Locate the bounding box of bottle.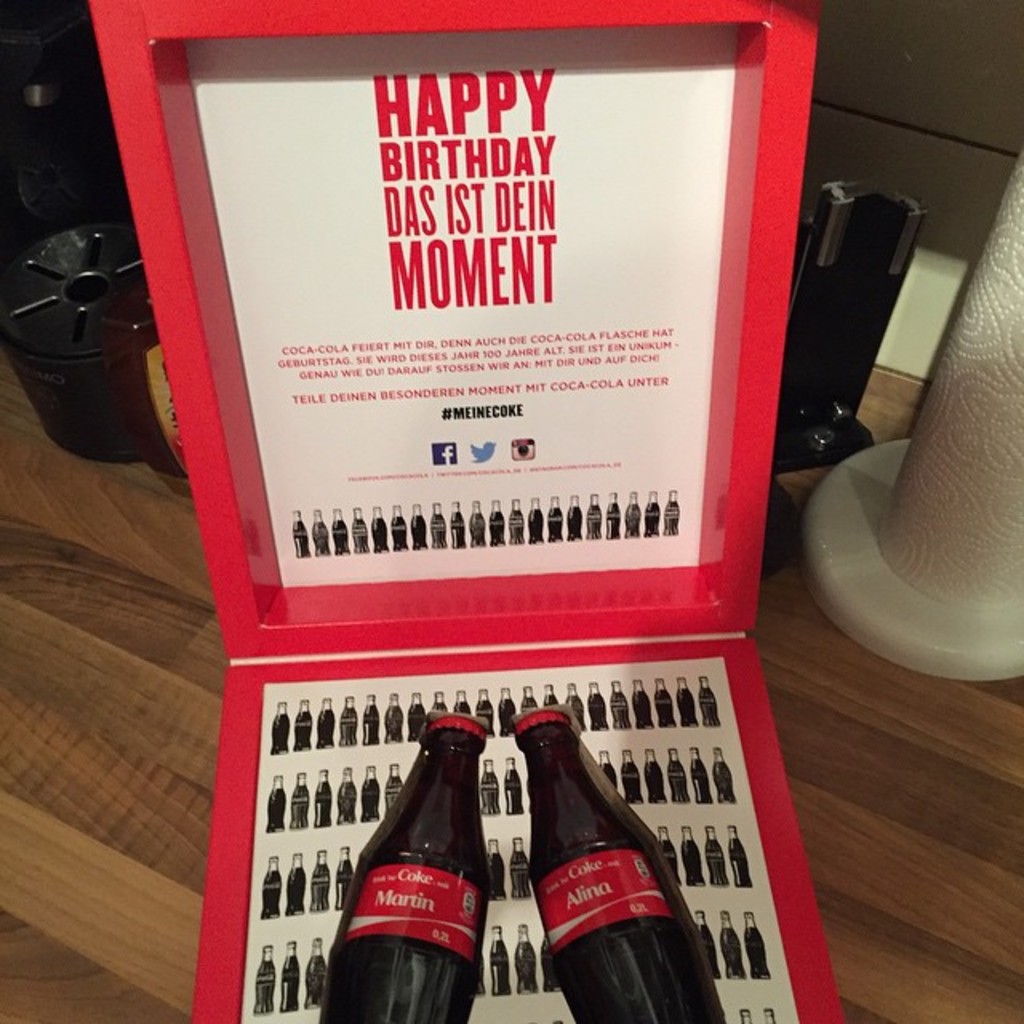
Bounding box: region(680, 821, 706, 890).
